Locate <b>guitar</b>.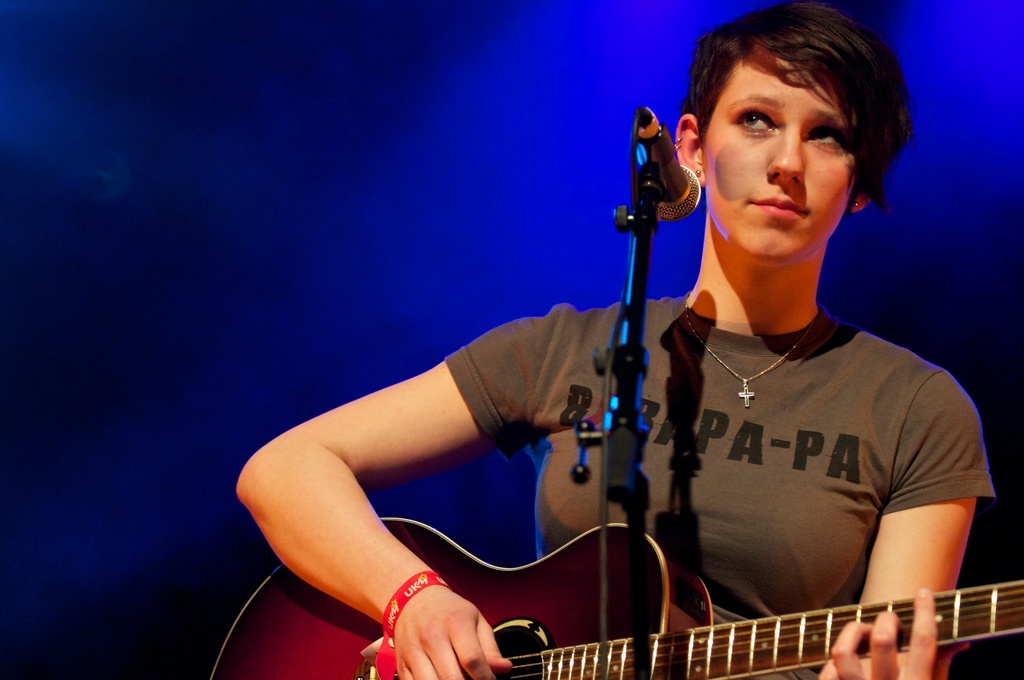
Bounding box: box=[210, 517, 1023, 679].
